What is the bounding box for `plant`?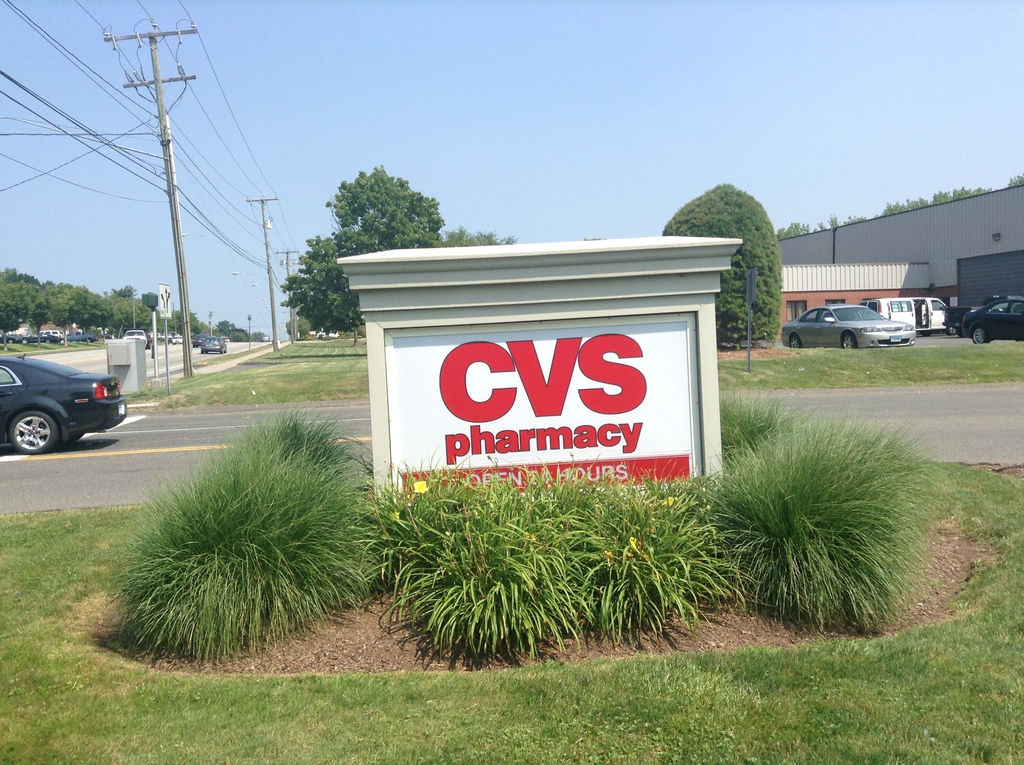
<bbox>369, 456, 553, 593</bbox>.
